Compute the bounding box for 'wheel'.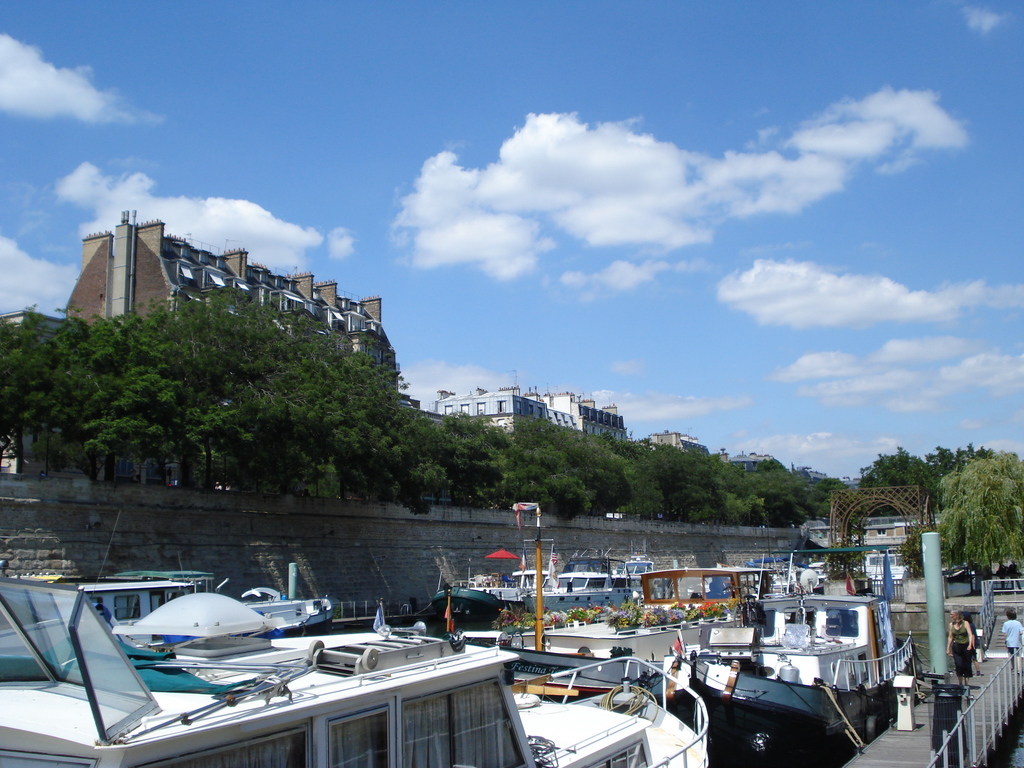
bbox=(310, 638, 328, 662).
